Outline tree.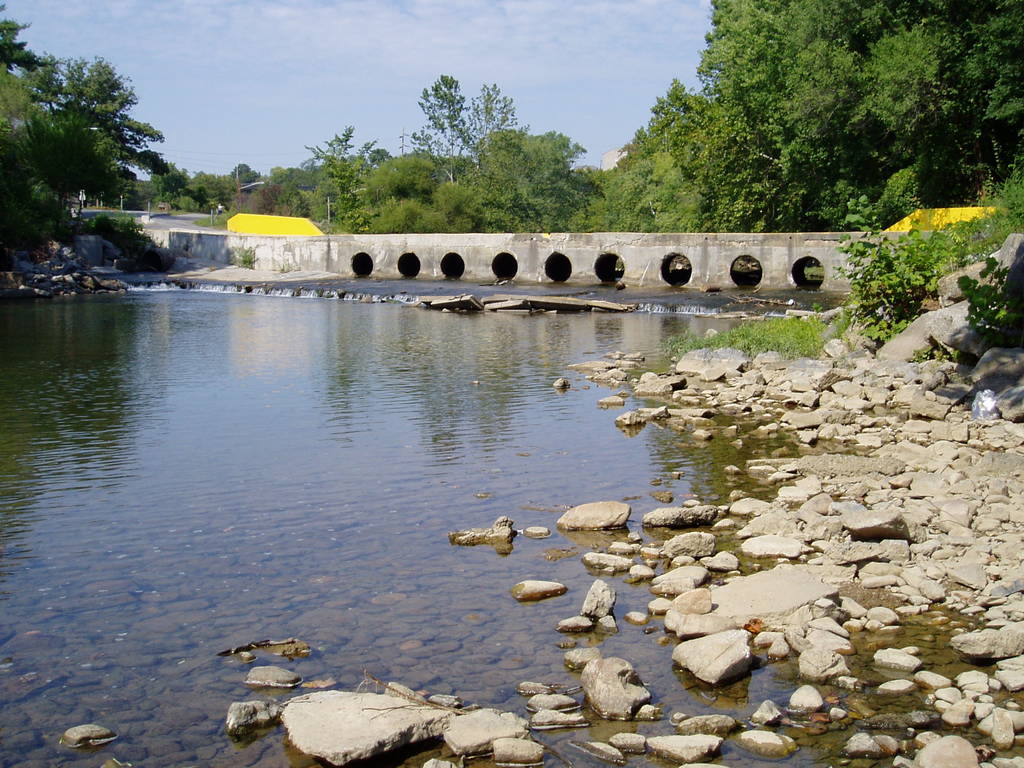
Outline: box=[14, 40, 160, 263].
